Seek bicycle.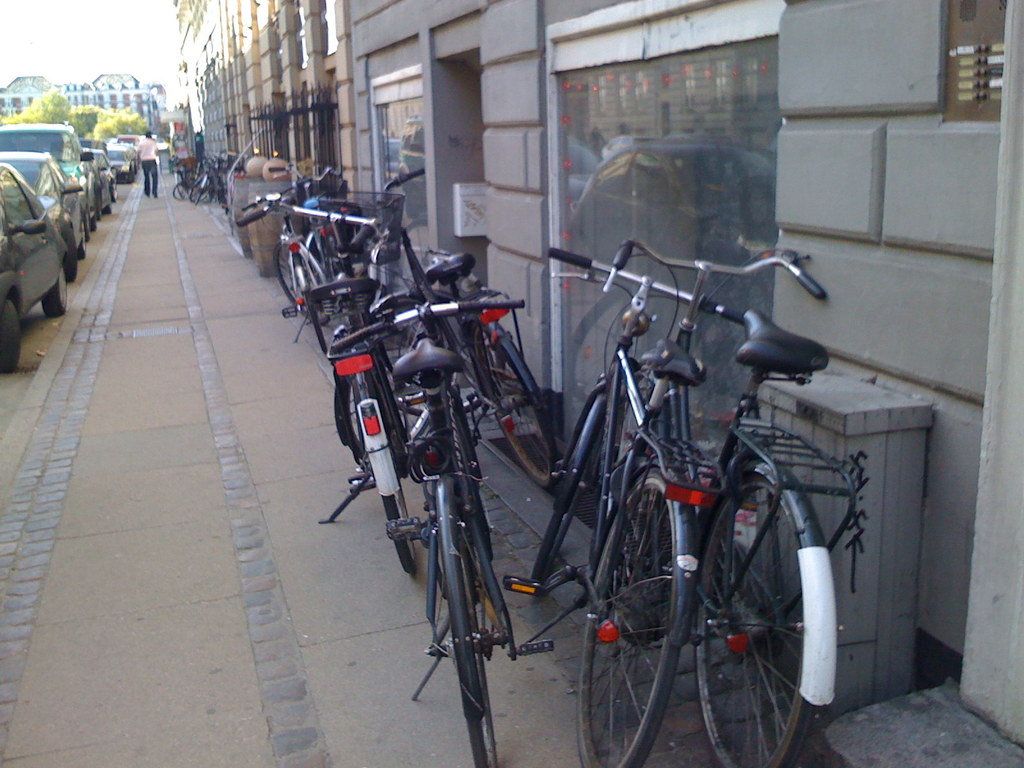
(186,156,225,187).
